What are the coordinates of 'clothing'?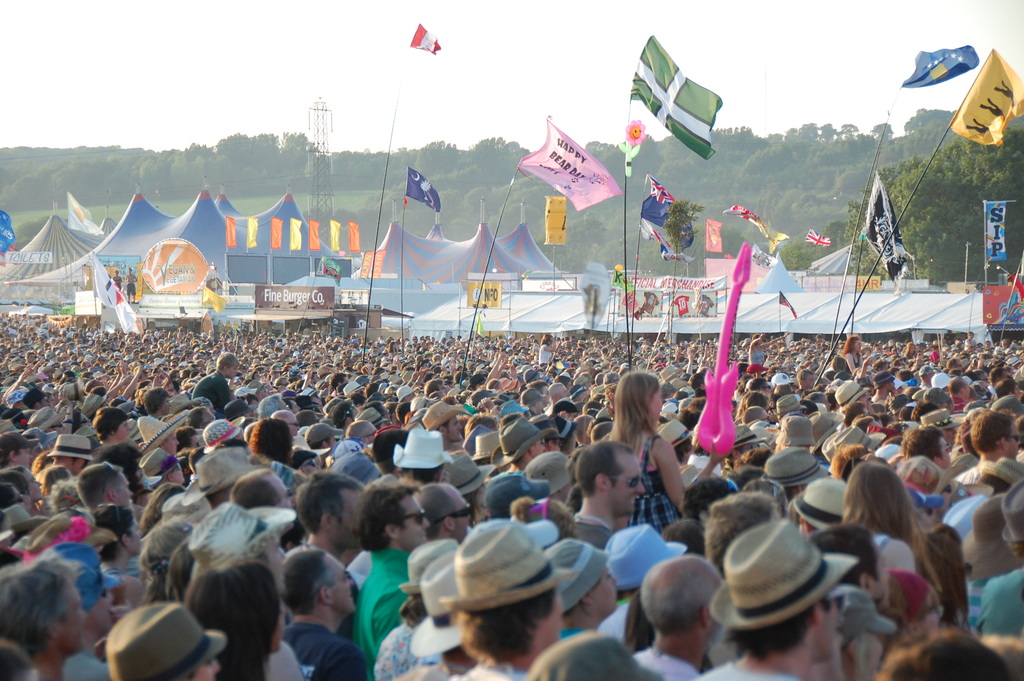
62/655/111/680.
